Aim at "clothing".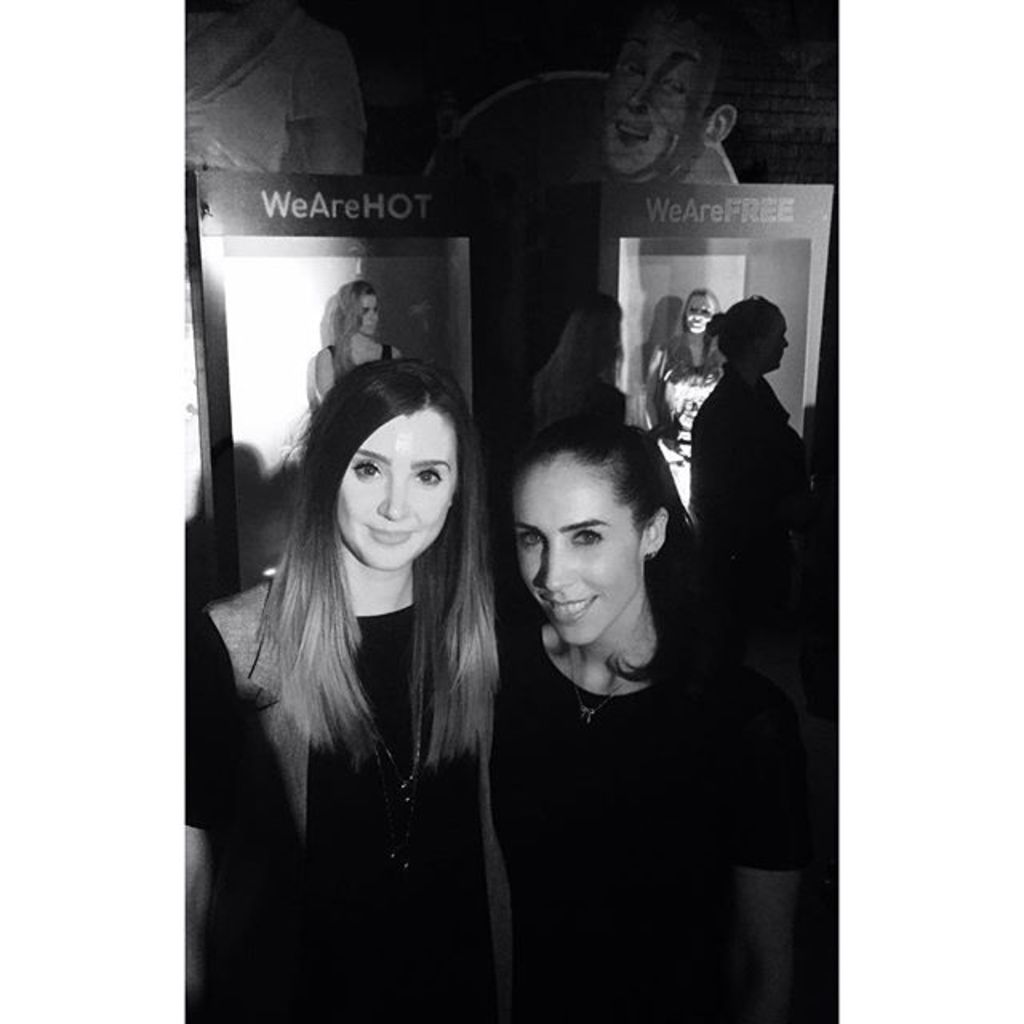
Aimed at left=501, top=618, right=806, bottom=1022.
